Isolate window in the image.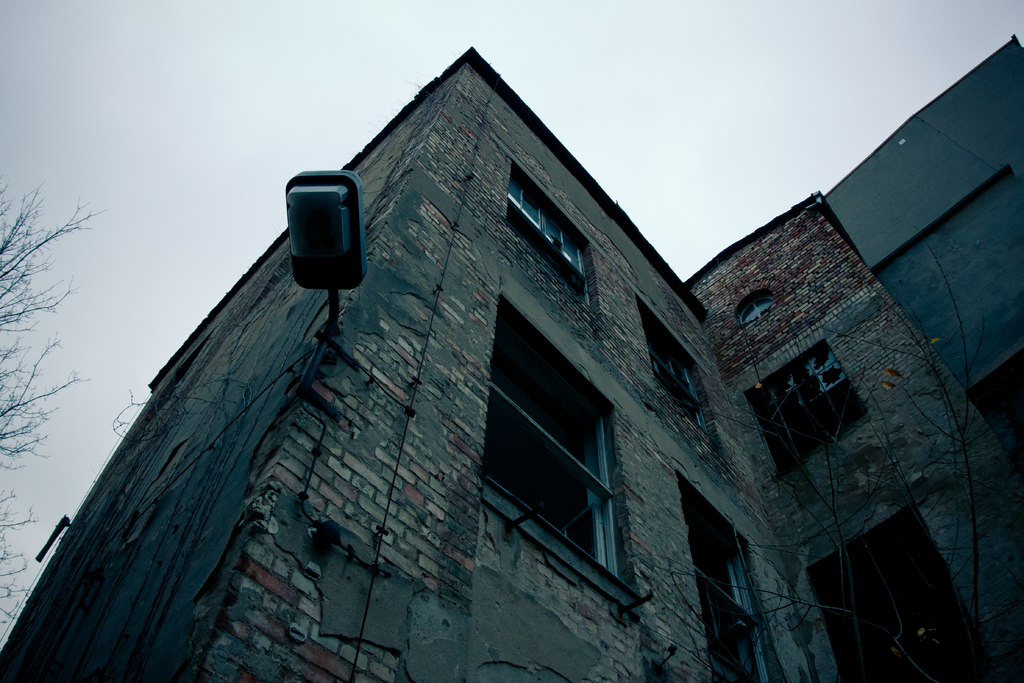
Isolated region: select_region(741, 338, 867, 472).
